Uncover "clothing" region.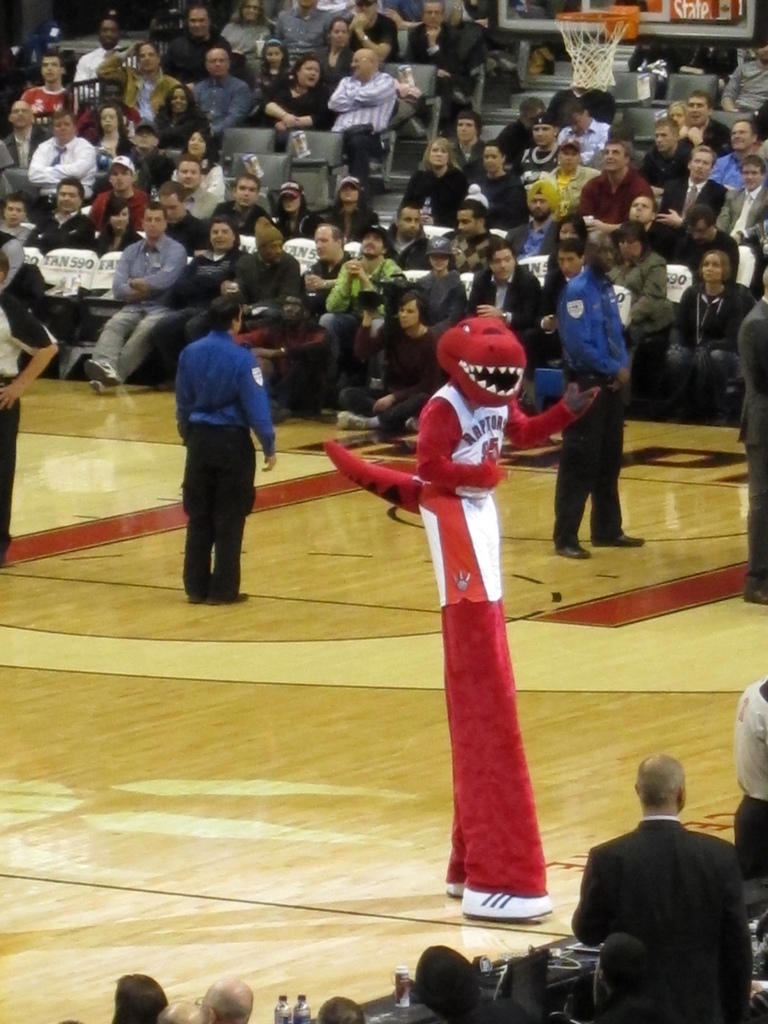
Uncovered: {"left": 161, "top": 209, "right": 203, "bottom": 255}.
